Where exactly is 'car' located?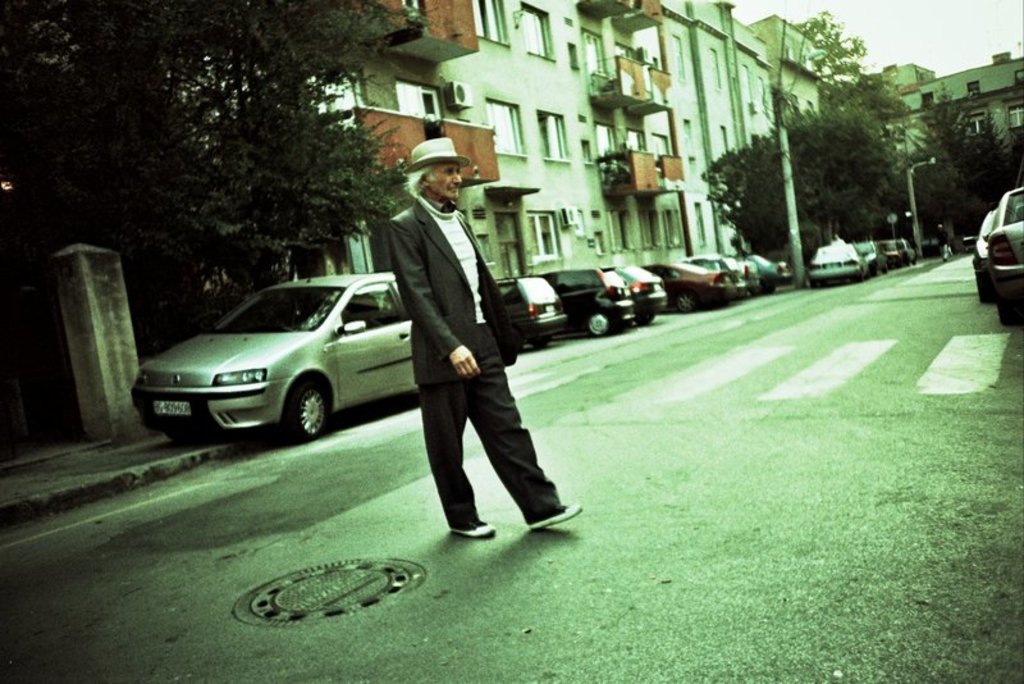
Its bounding box is box=[960, 213, 996, 296].
